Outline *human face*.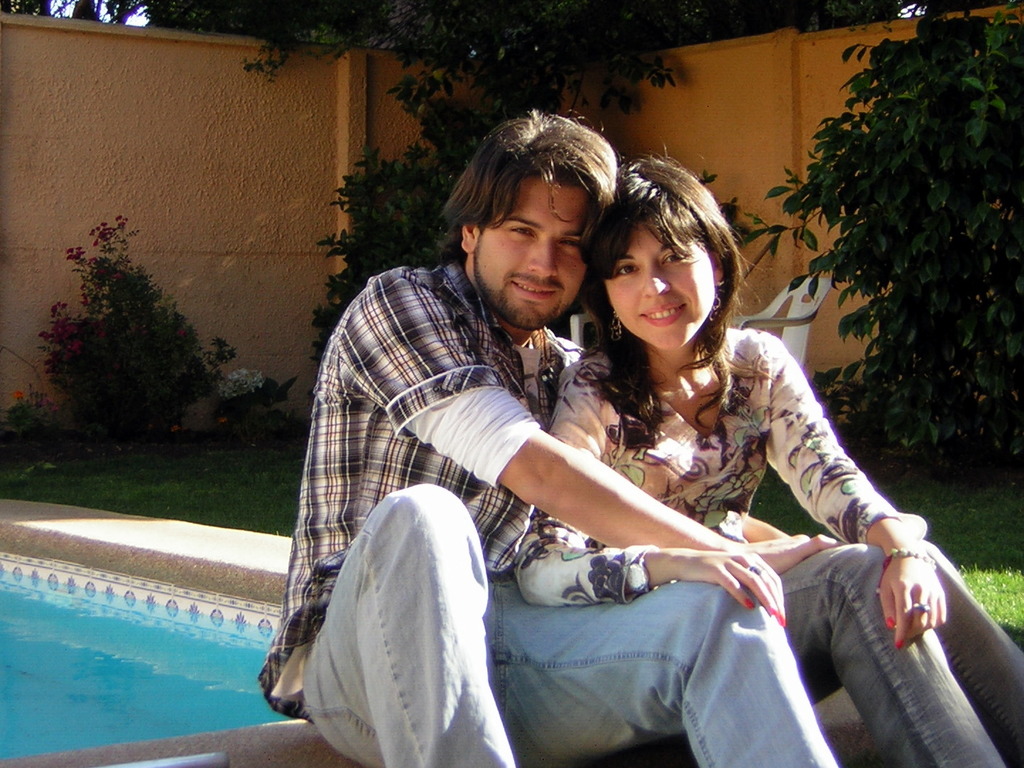
Outline: BBox(474, 171, 586, 327).
